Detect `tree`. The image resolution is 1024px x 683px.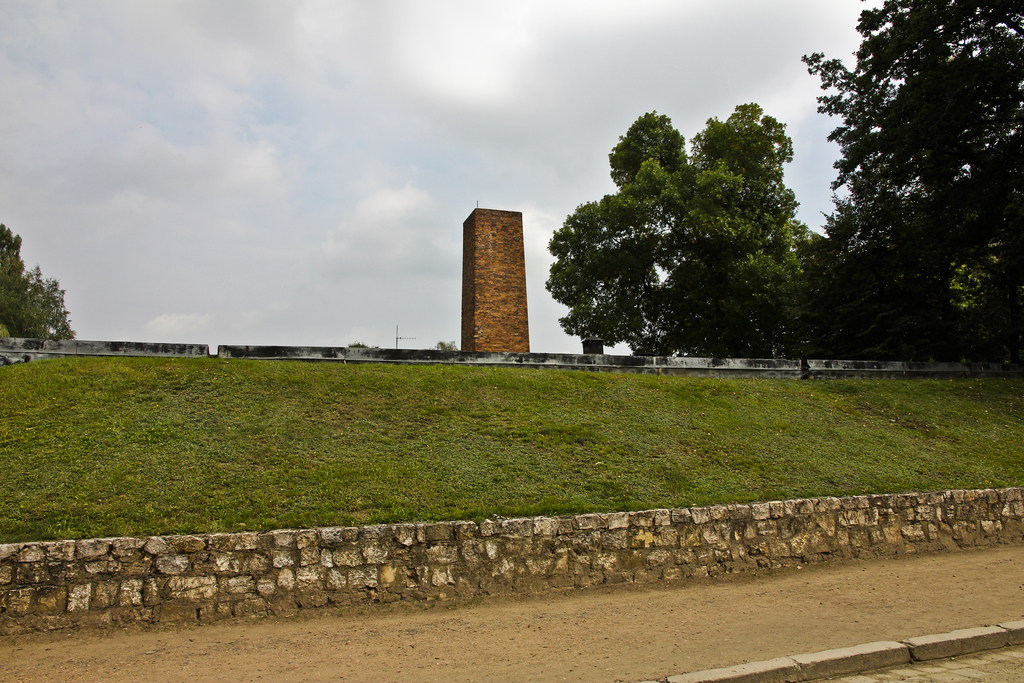
l=428, t=338, r=457, b=349.
